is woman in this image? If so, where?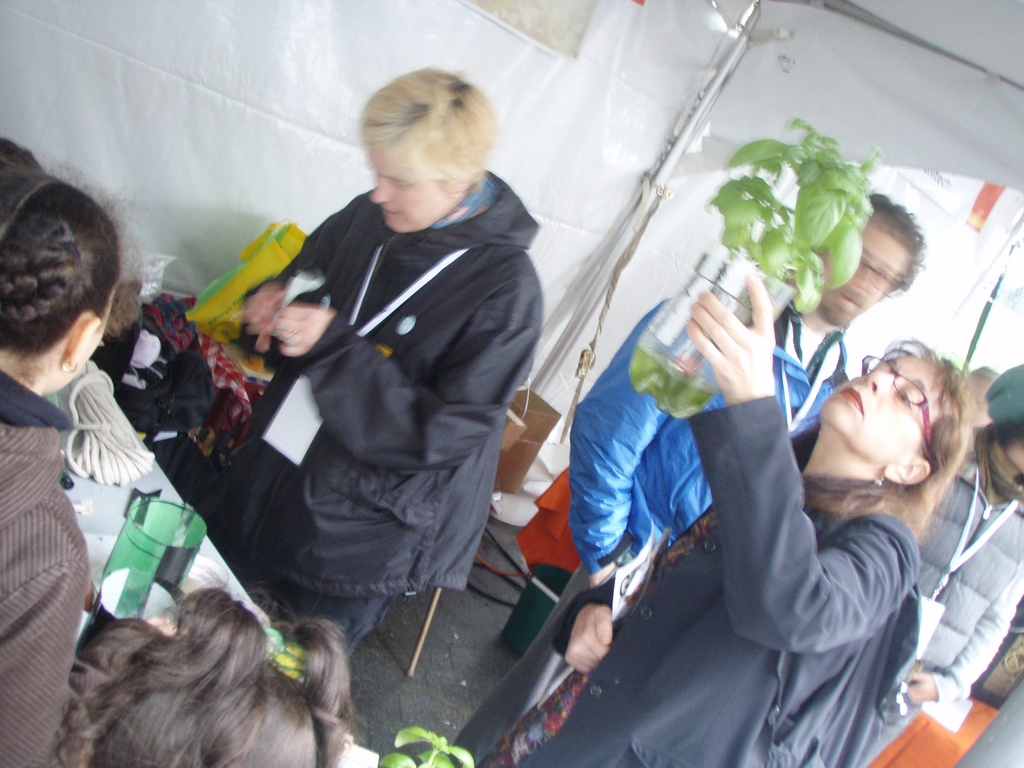
Yes, at {"left": 516, "top": 272, "right": 972, "bottom": 767}.
